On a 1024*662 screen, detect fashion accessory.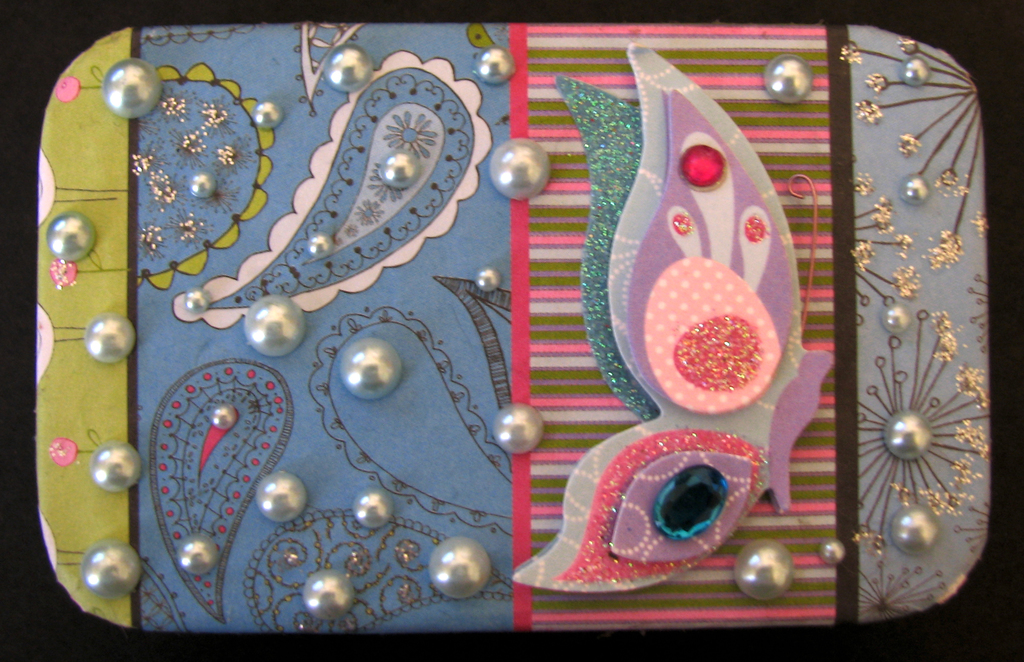
select_region(305, 572, 364, 615).
